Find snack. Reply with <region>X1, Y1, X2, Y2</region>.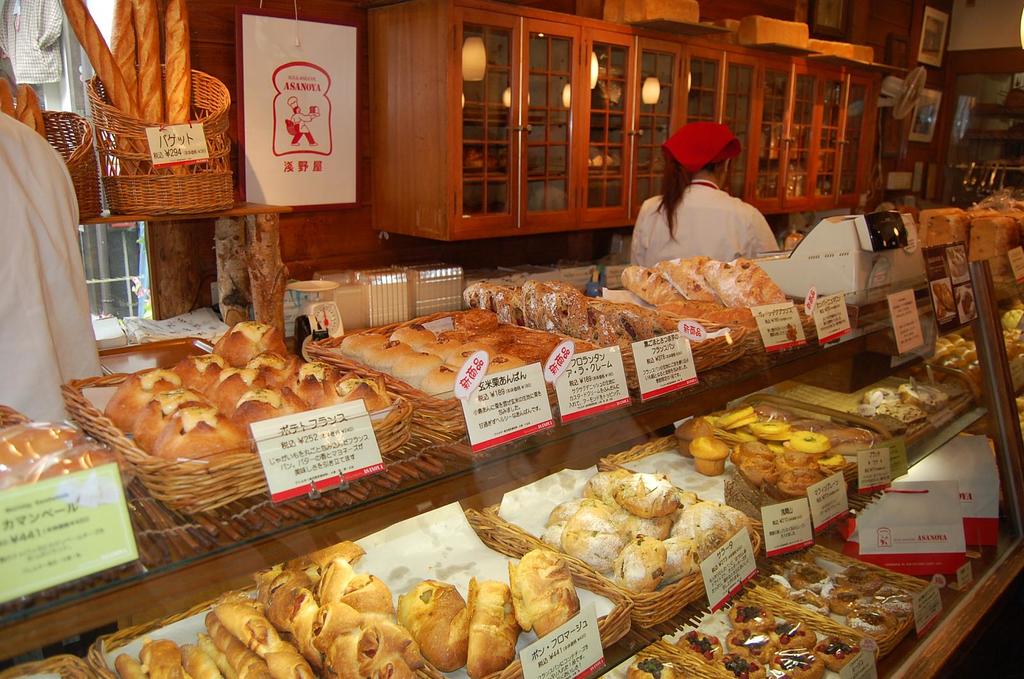
<region>851, 367, 931, 461</region>.
